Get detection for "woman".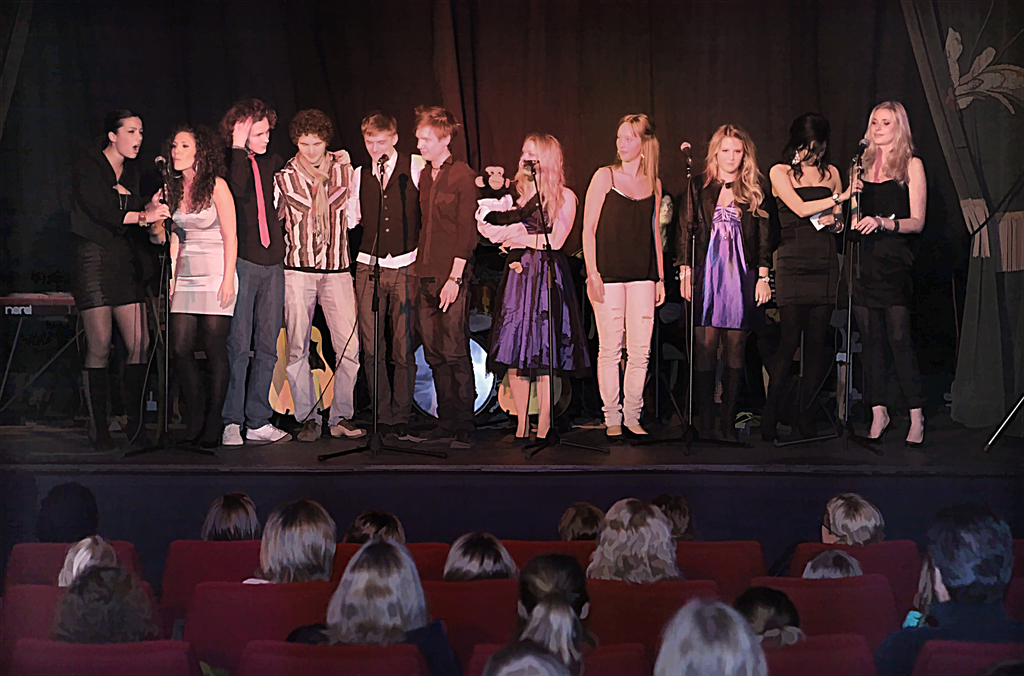
Detection: [585, 108, 676, 440].
